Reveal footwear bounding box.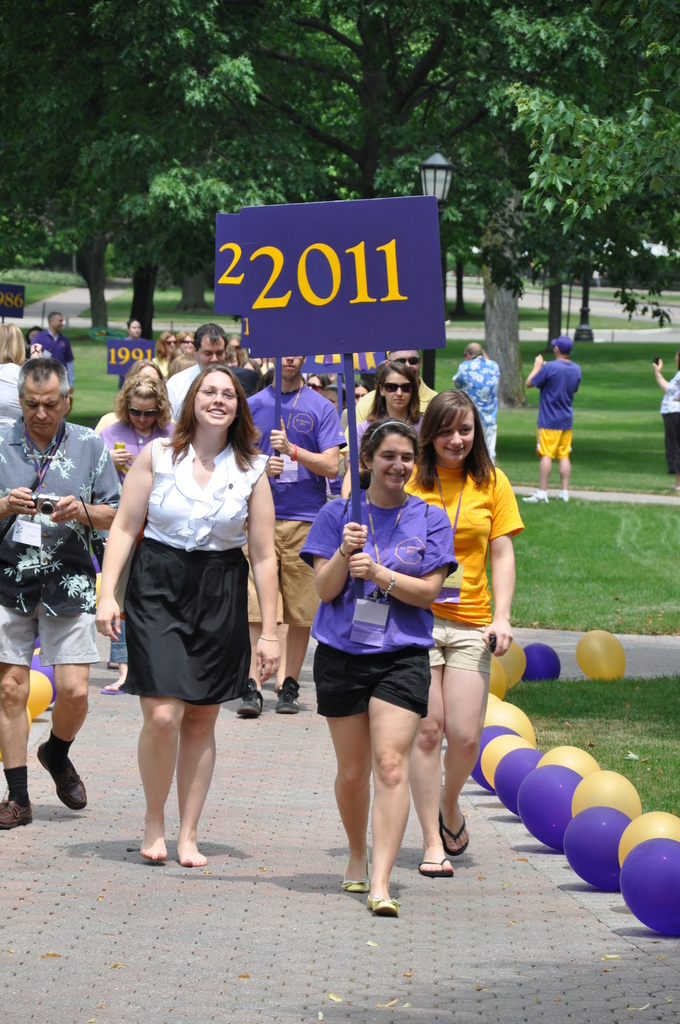
Revealed: region(341, 879, 366, 899).
